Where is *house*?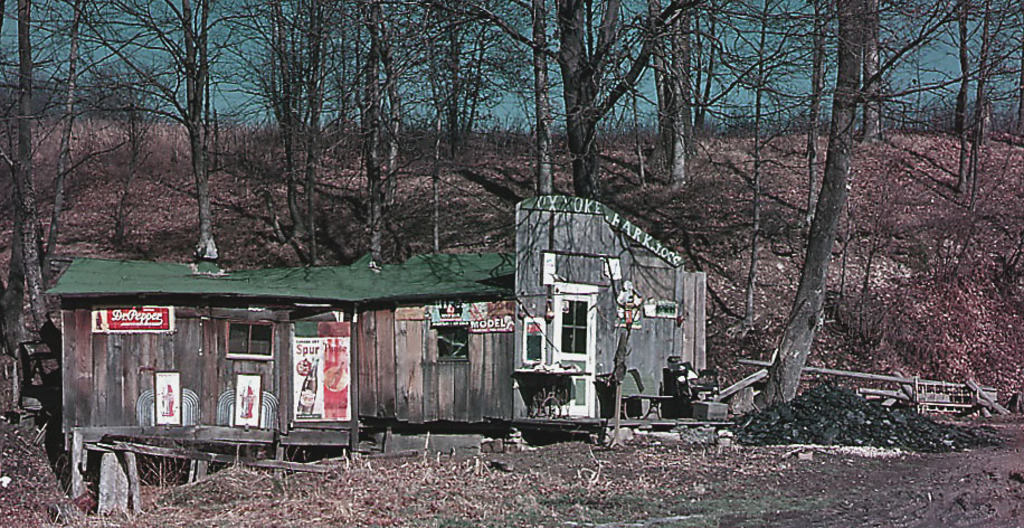
box=[28, 182, 707, 518].
